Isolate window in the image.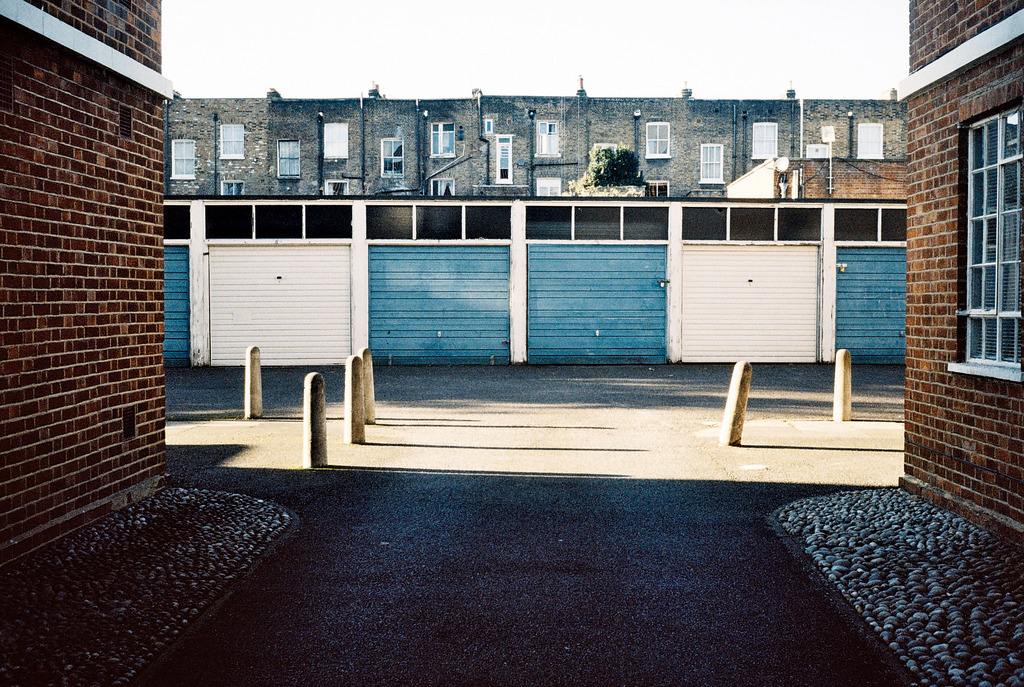
Isolated region: {"left": 644, "top": 121, "right": 671, "bottom": 157}.
